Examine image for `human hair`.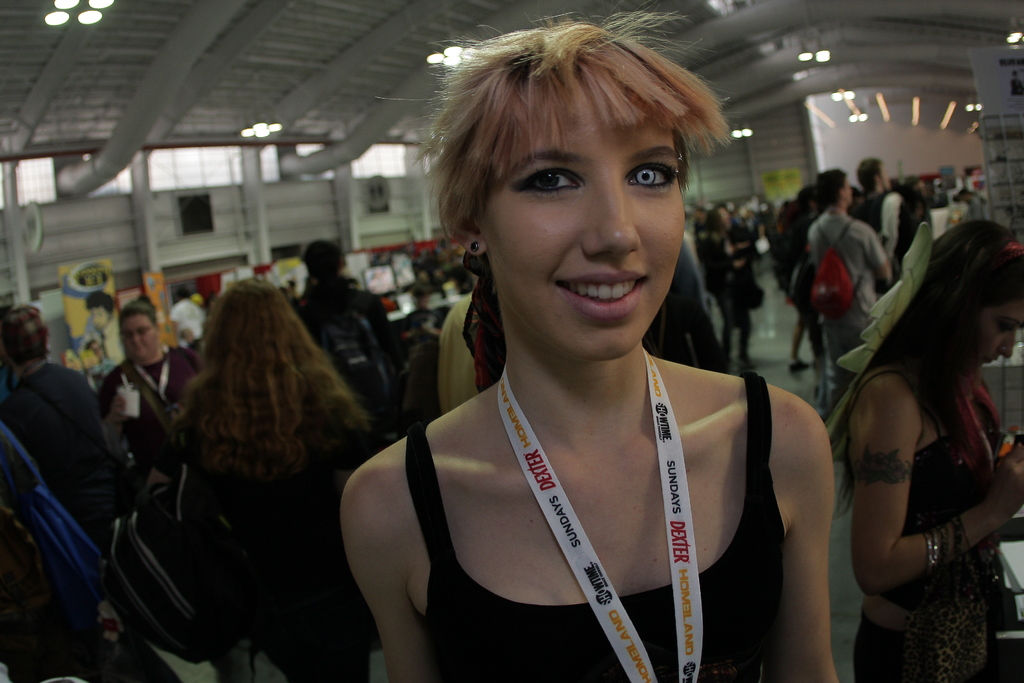
Examination result: [298,238,350,296].
